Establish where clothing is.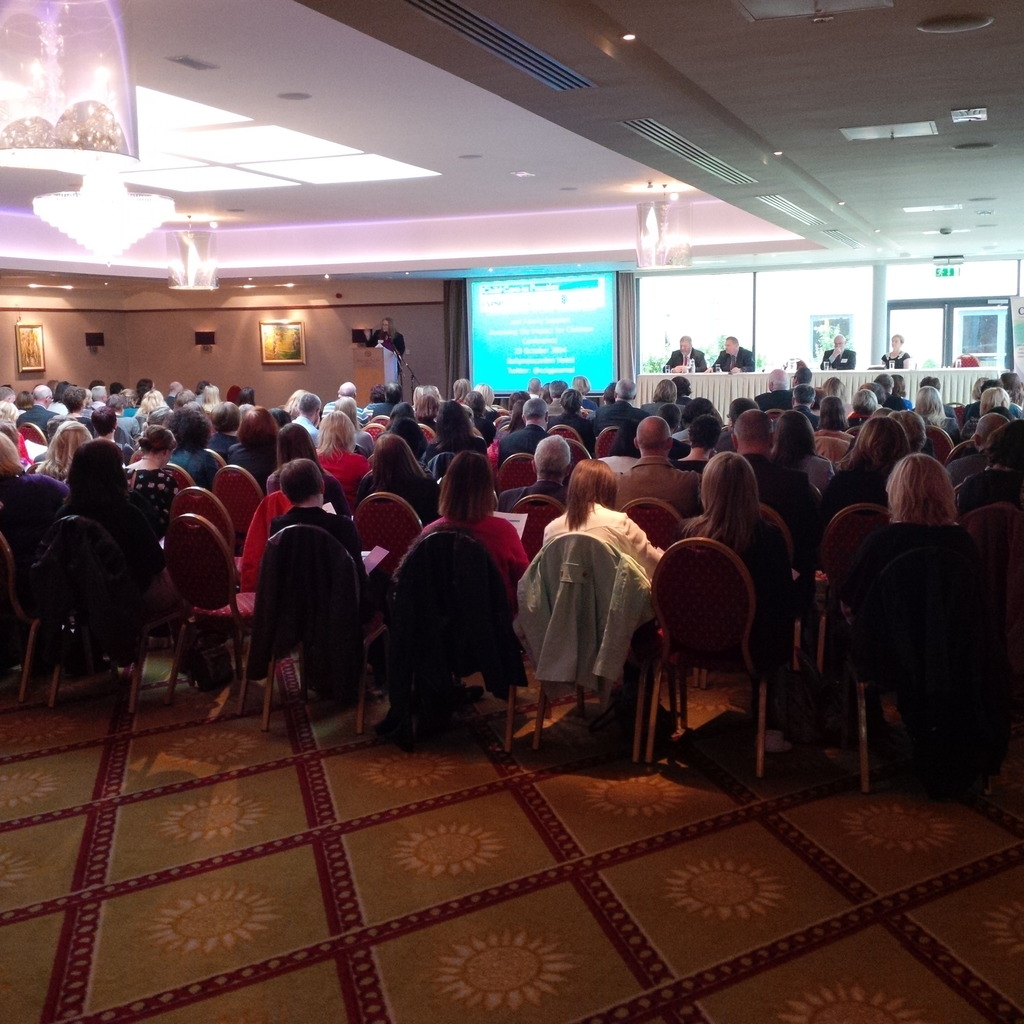
Established at detection(0, 468, 72, 574).
